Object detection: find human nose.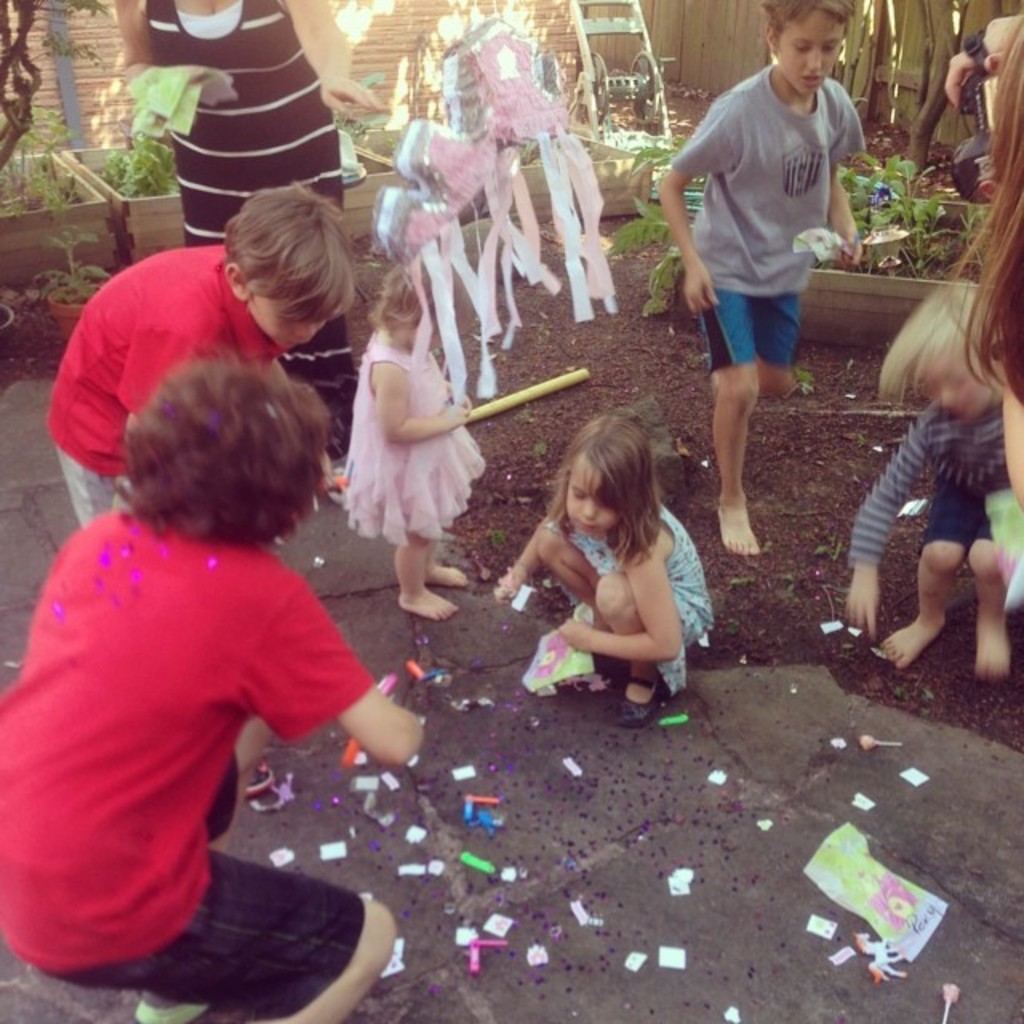
Rect(581, 496, 595, 518).
